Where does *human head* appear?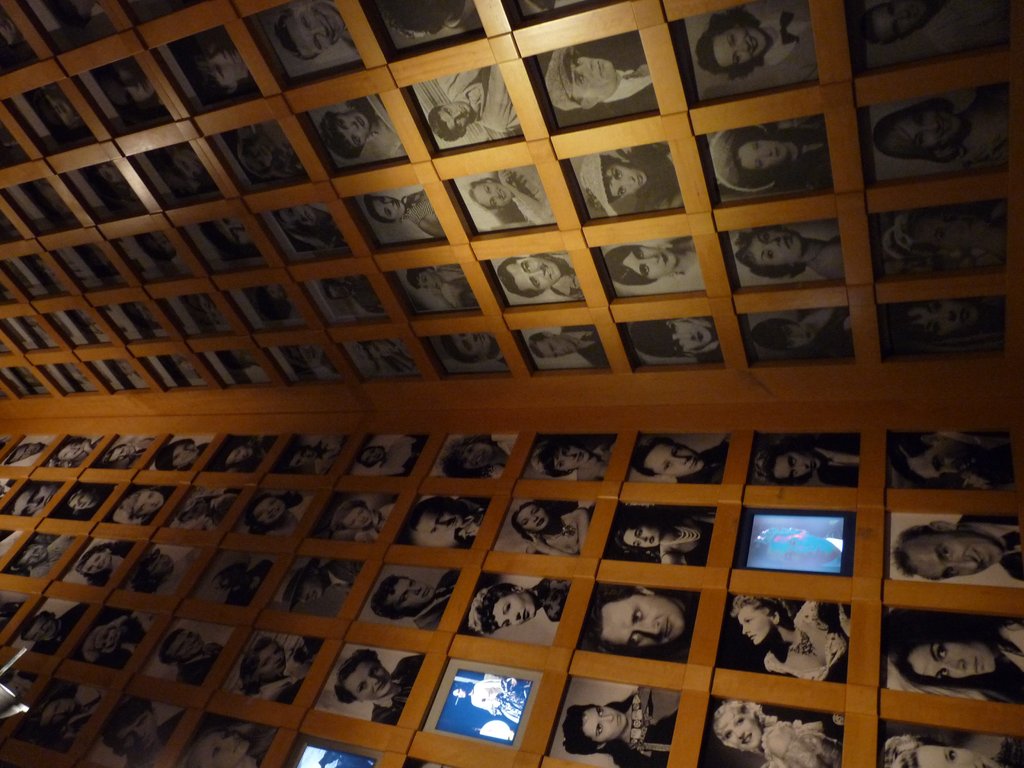
Appears at <bbox>857, 0, 935, 47</bbox>.
